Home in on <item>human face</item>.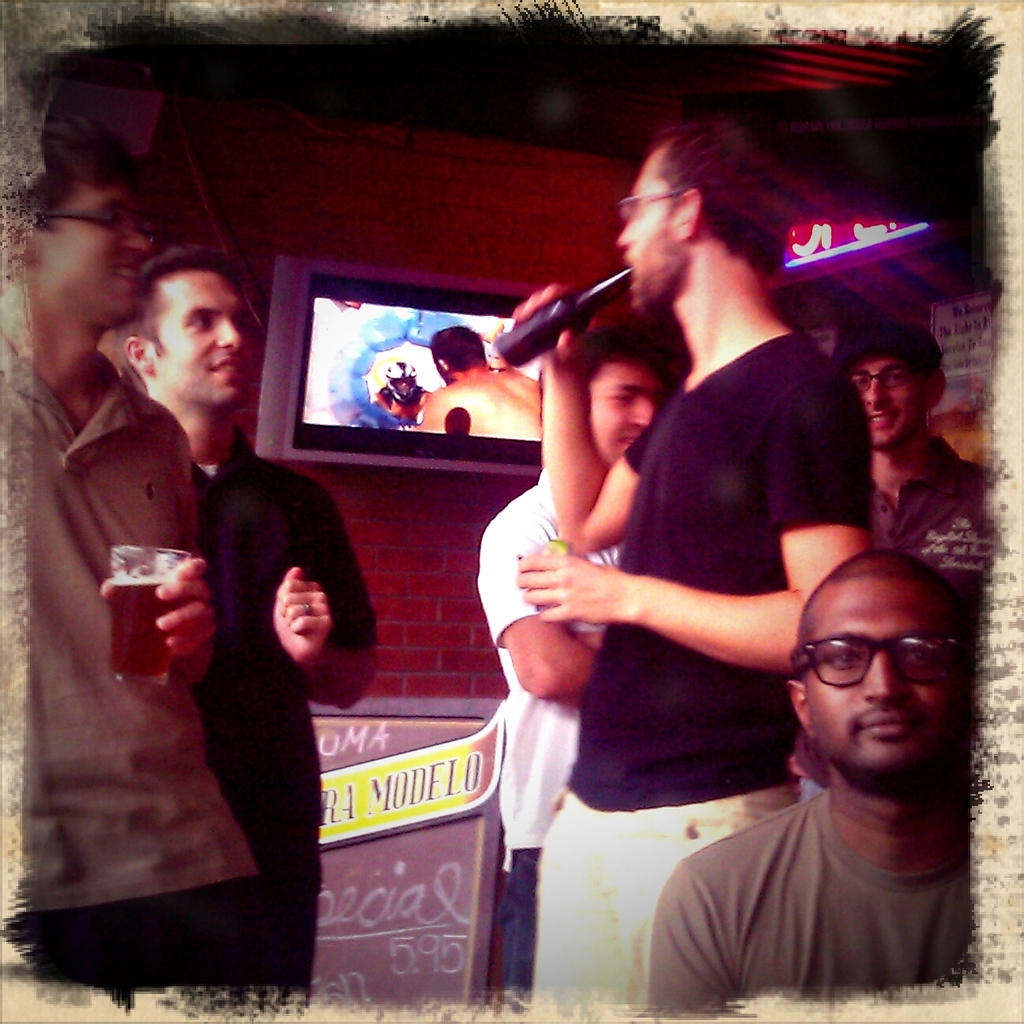
Homed in at <box>856,355,922,455</box>.
